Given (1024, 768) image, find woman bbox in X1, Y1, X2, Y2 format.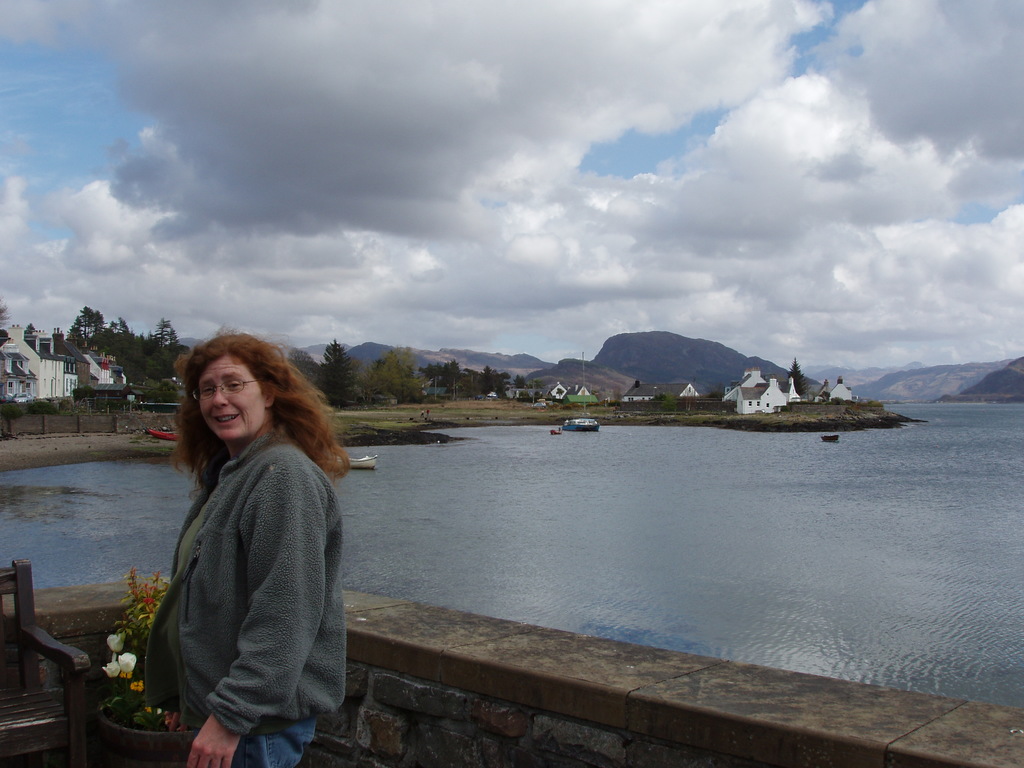
133, 318, 361, 756.
